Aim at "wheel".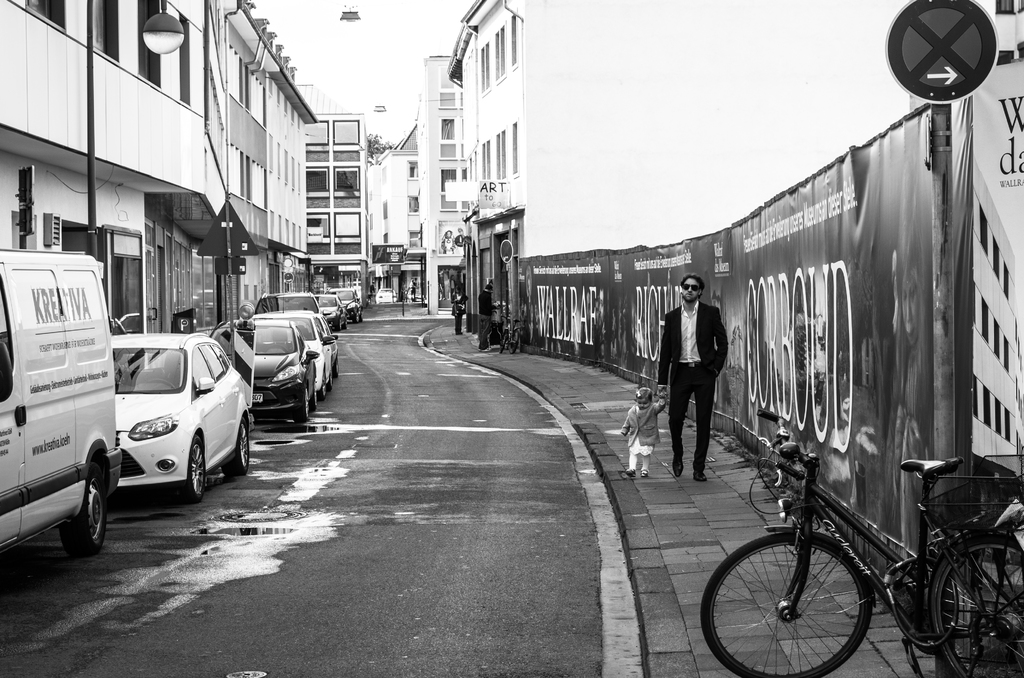
Aimed at 227/423/248/479.
